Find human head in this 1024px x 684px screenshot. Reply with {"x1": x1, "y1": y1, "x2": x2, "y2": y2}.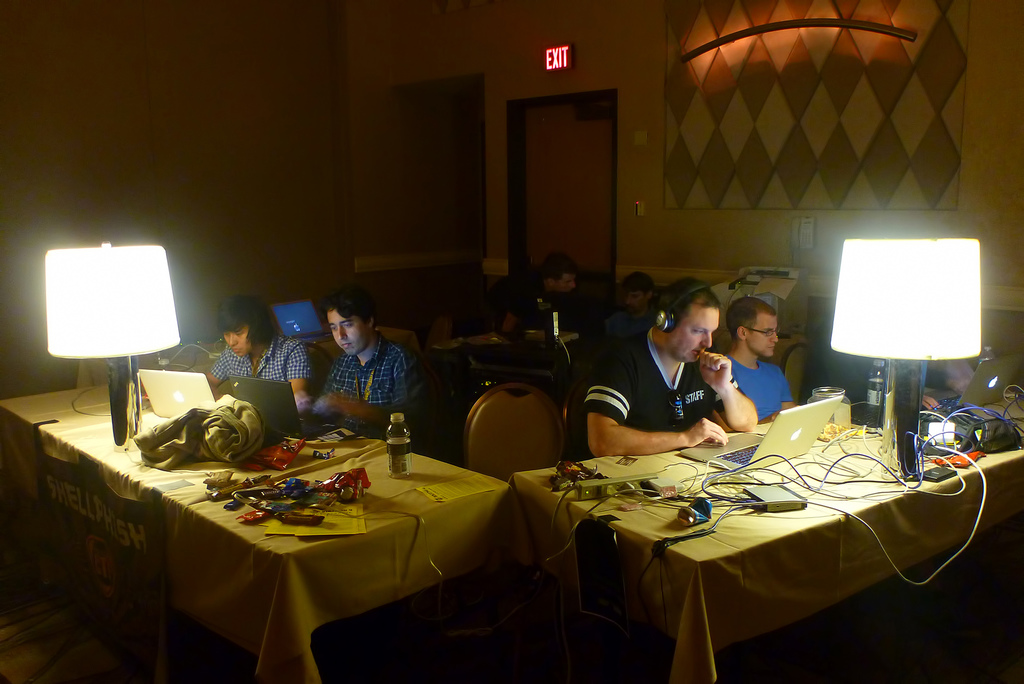
{"x1": 216, "y1": 292, "x2": 273, "y2": 359}.
